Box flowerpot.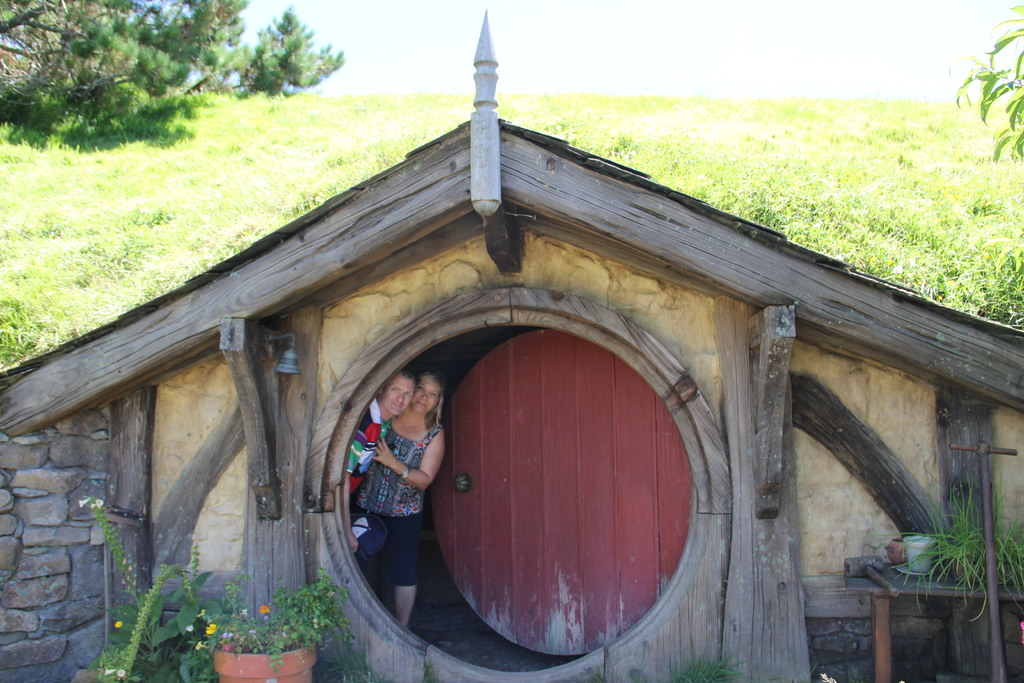
bbox(952, 552, 989, 587).
